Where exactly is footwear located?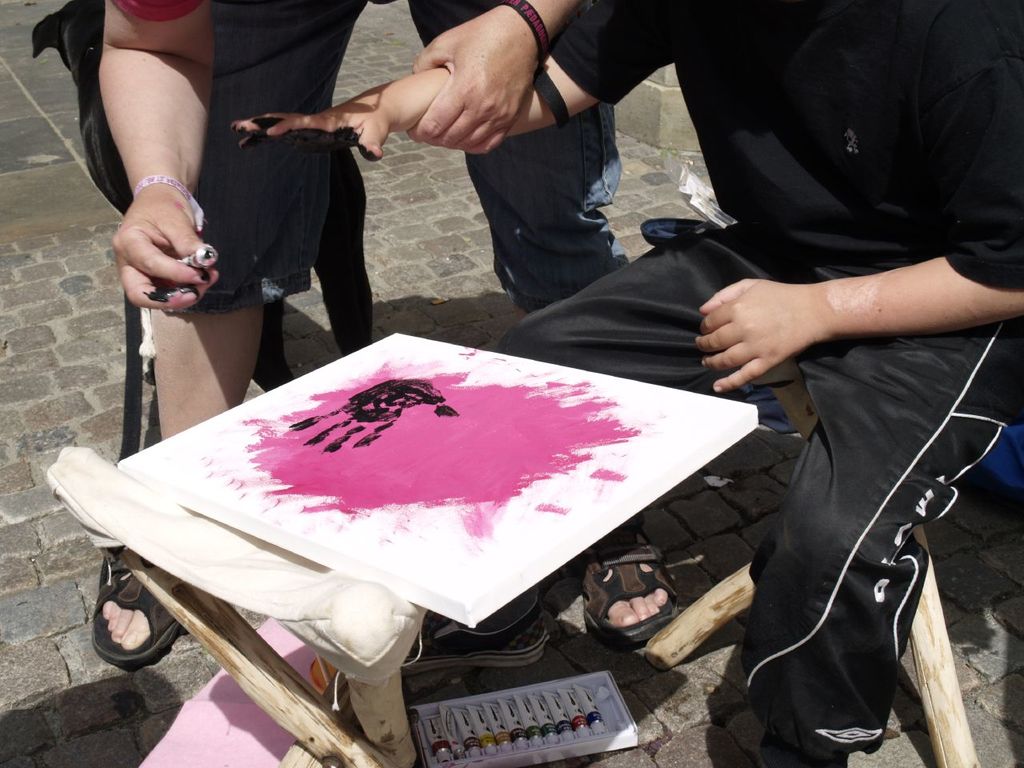
Its bounding box is bbox=(94, 559, 206, 666).
